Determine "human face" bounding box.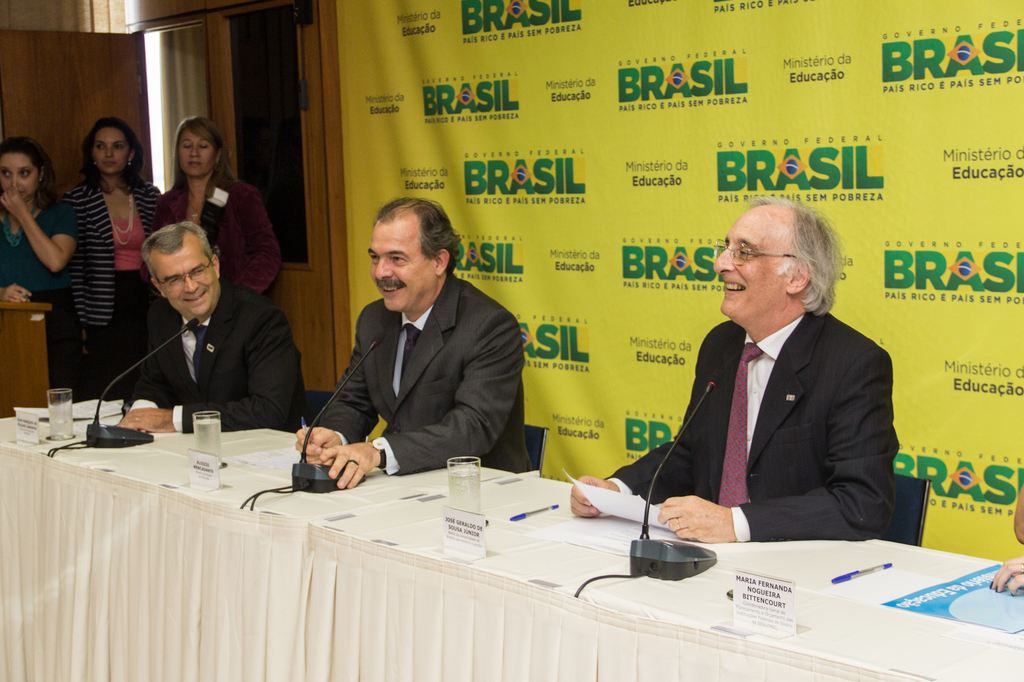
Determined: [left=90, top=131, right=127, bottom=178].
